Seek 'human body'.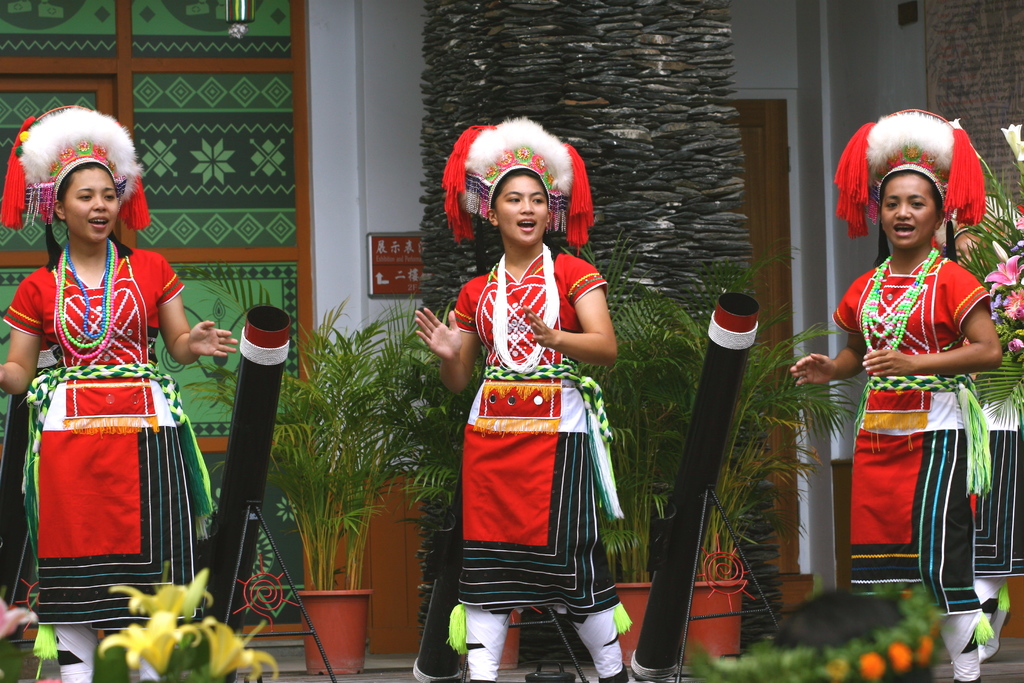
left=0, top=125, right=223, bottom=644.
